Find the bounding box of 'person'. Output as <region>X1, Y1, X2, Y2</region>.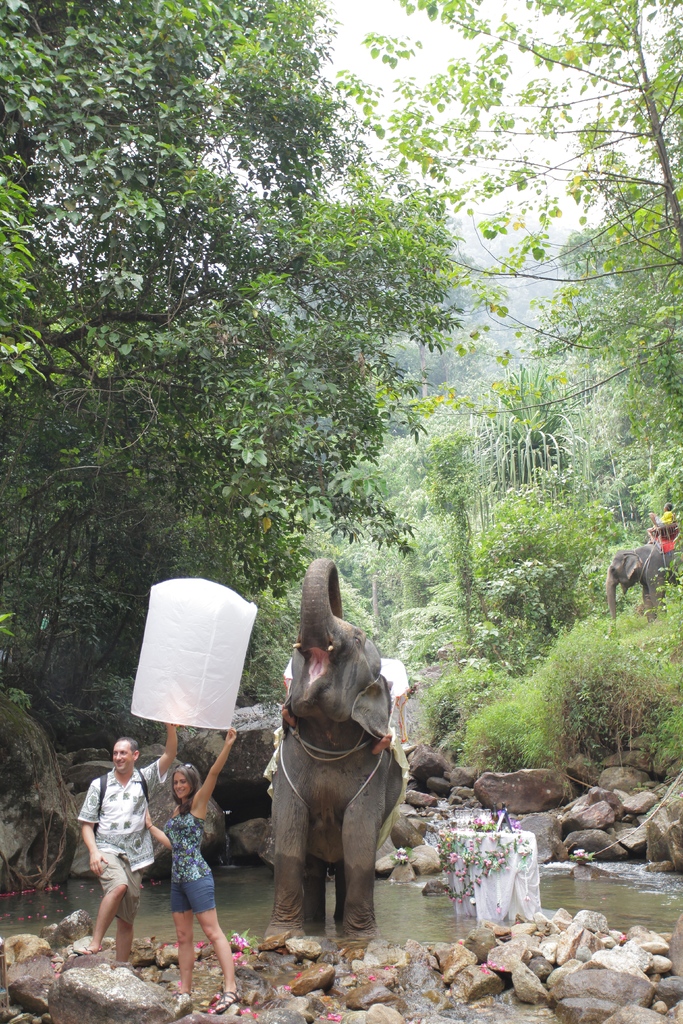
<region>282, 631, 397, 757</region>.
